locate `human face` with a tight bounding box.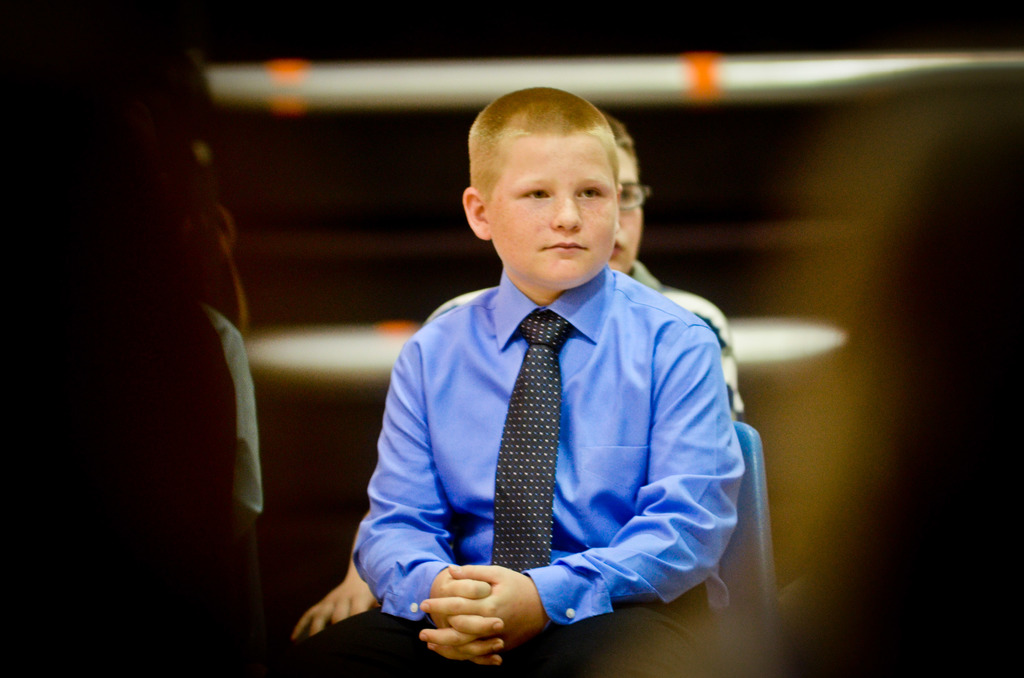
(x1=465, y1=103, x2=631, y2=292).
